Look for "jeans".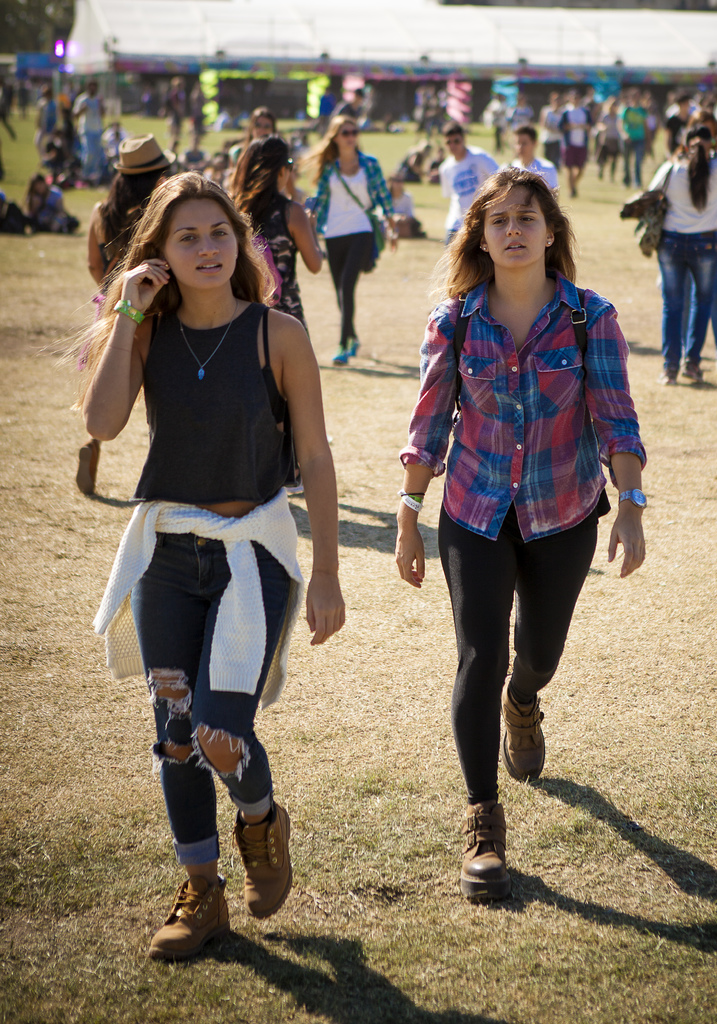
Found: l=324, t=237, r=368, b=347.
